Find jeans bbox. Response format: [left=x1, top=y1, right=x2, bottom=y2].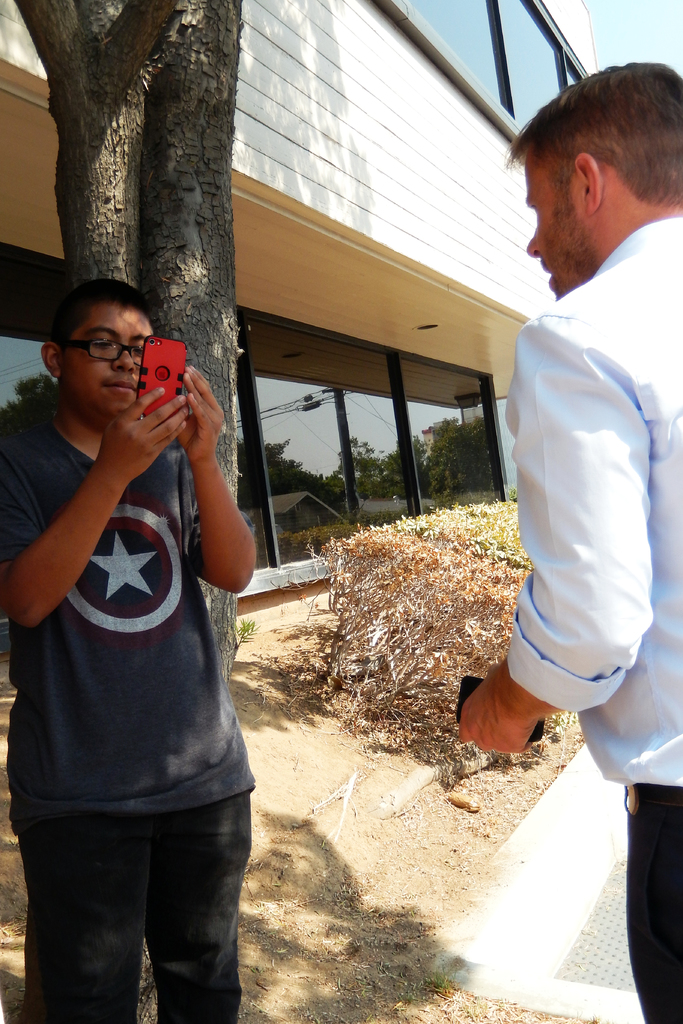
[left=17, top=783, right=258, bottom=1014].
